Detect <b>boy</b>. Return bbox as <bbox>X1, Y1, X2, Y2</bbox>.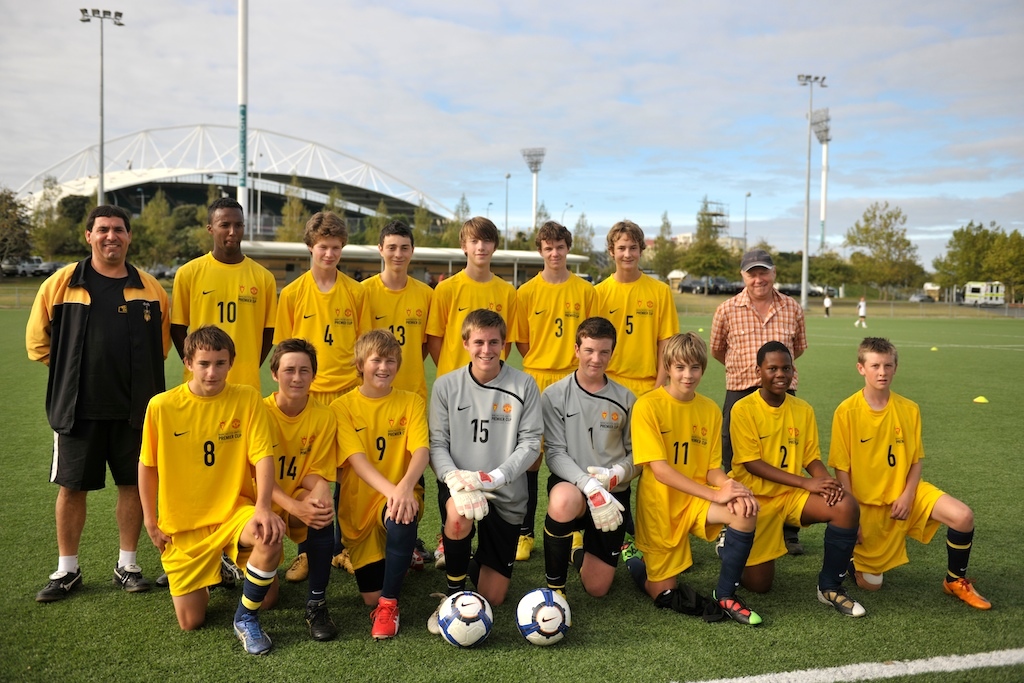
<bbox>137, 328, 284, 657</bbox>.
